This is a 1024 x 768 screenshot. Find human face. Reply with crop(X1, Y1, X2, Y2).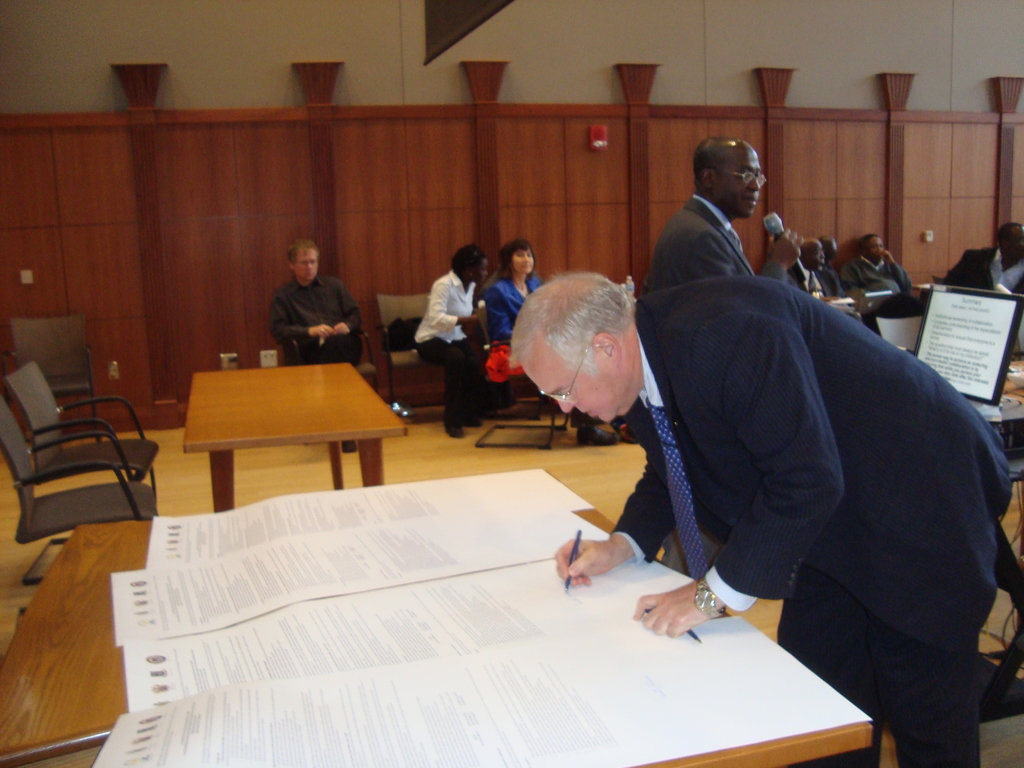
crop(515, 335, 643, 428).
